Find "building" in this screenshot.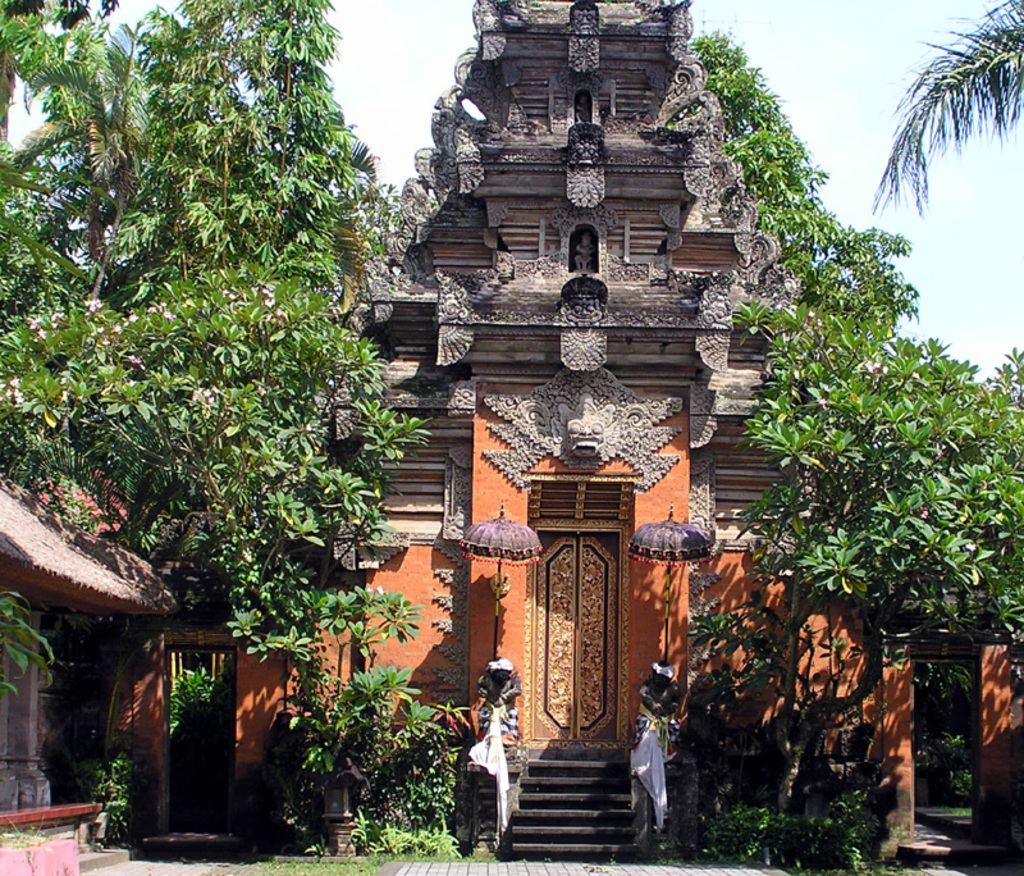
The bounding box for "building" is [0,474,178,875].
